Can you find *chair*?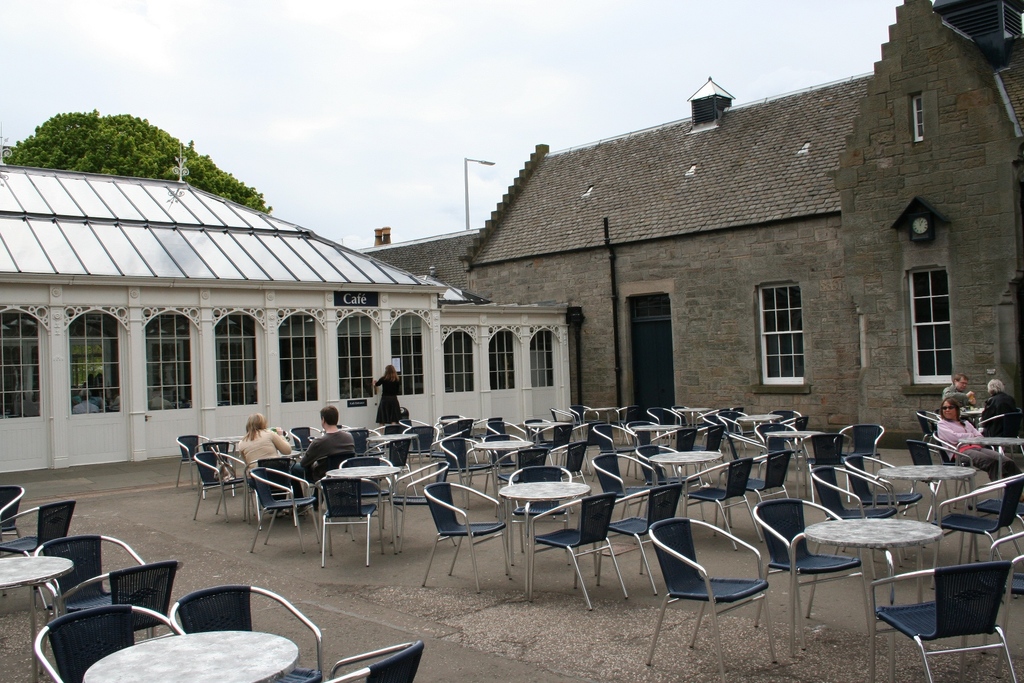
Yes, bounding box: bbox=(362, 438, 417, 493).
